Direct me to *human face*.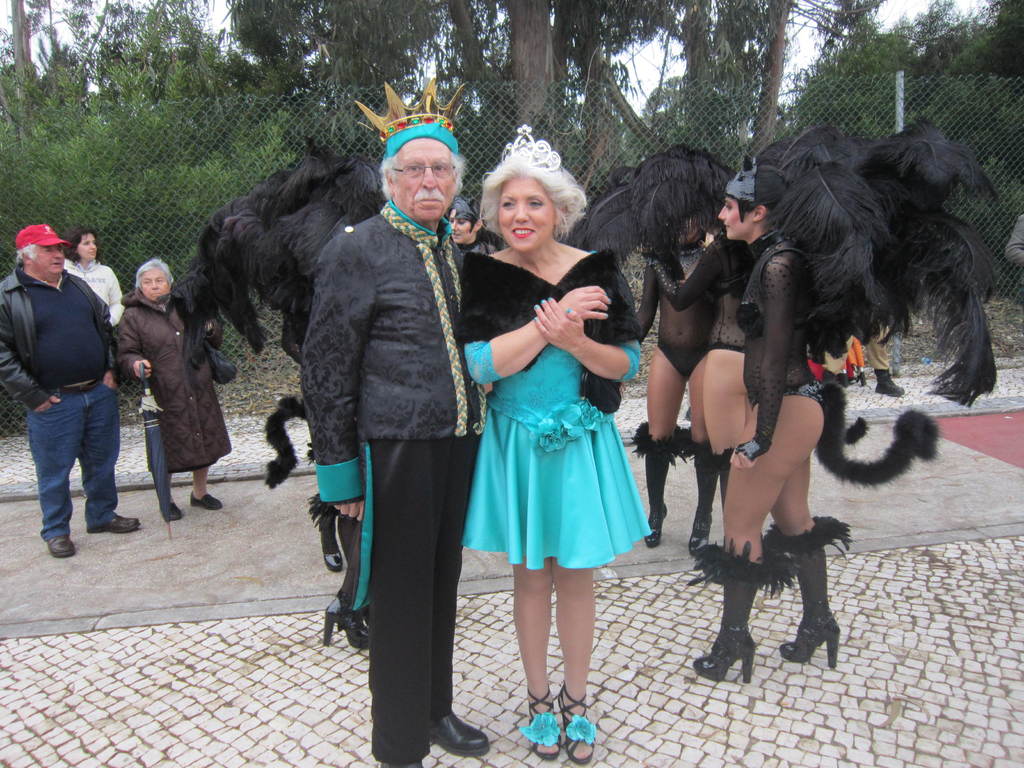
Direction: {"left": 80, "top": 233, "right": 93, "bottom": 257}.
